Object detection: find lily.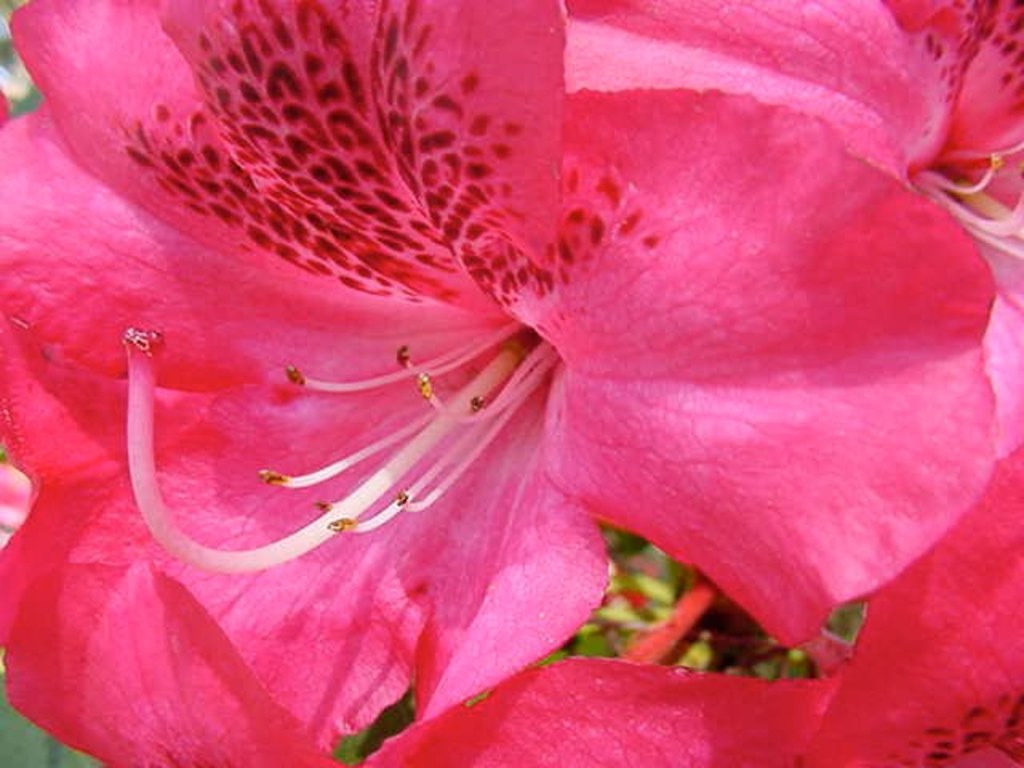
0 0 997 766.
